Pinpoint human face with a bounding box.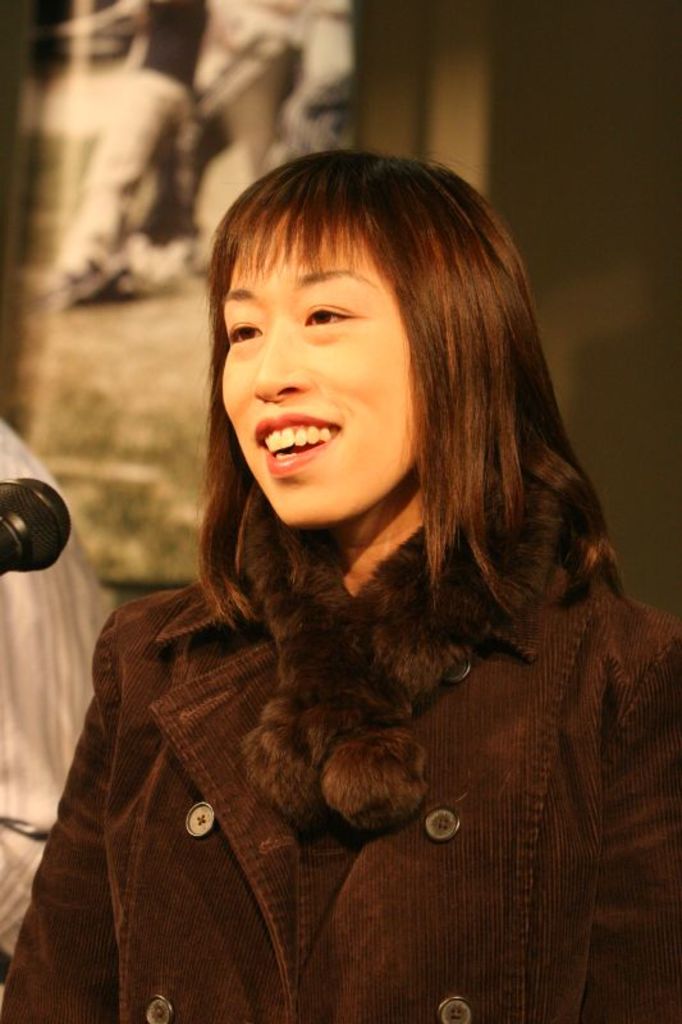
221, 227, 449, 527.
